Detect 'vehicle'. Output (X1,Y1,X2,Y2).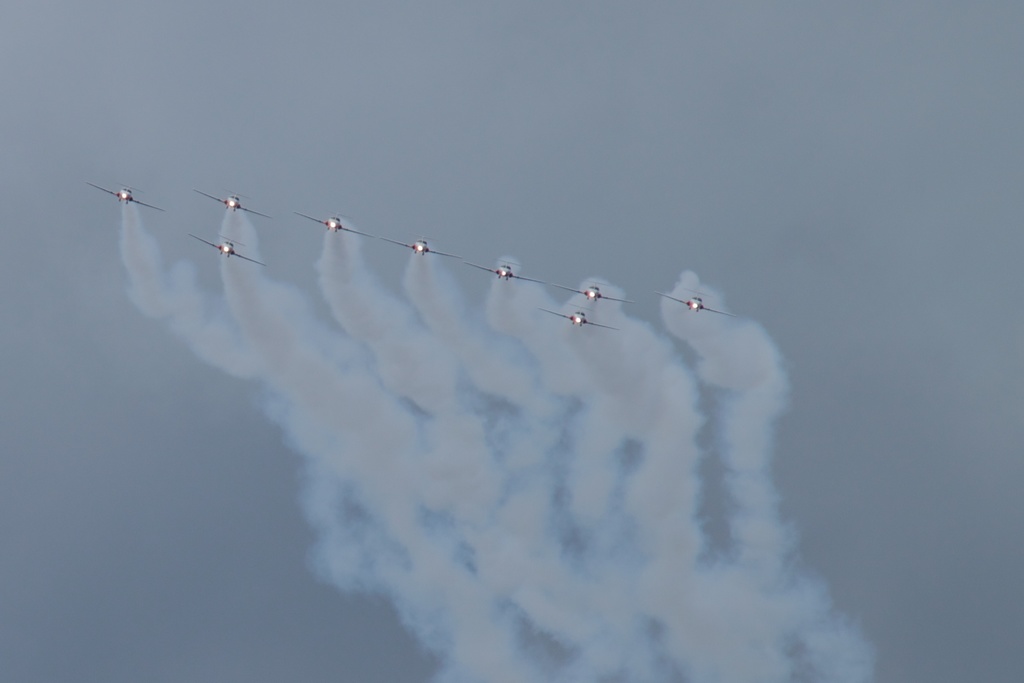
(656,272,723,335).
